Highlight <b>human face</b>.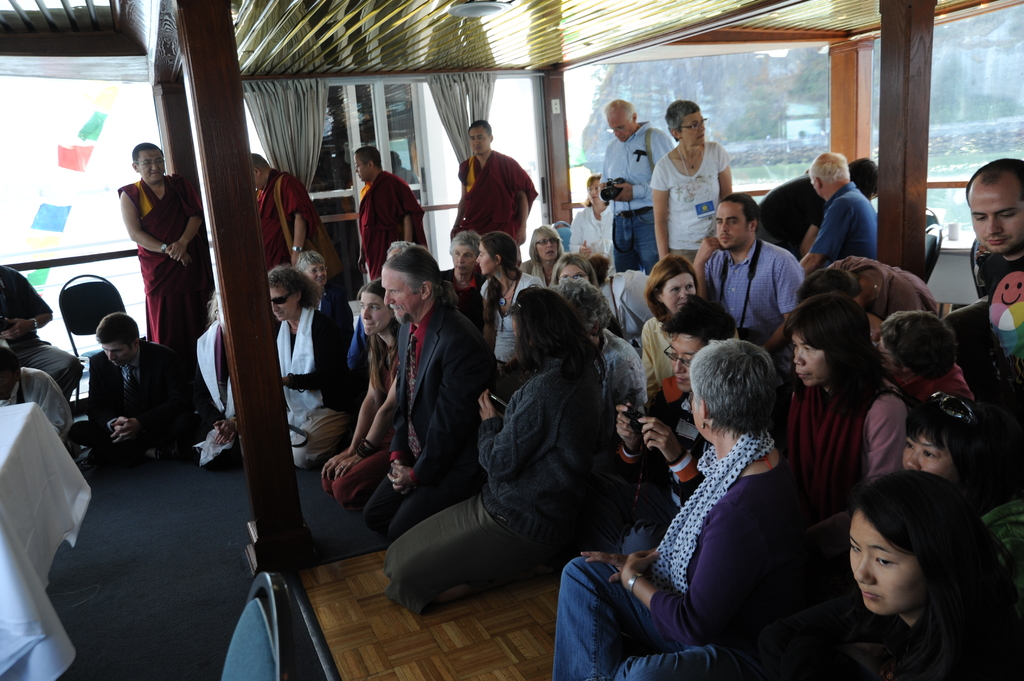
Highlighted region: [x1=271, y1=289, x2=299, y2=326].
